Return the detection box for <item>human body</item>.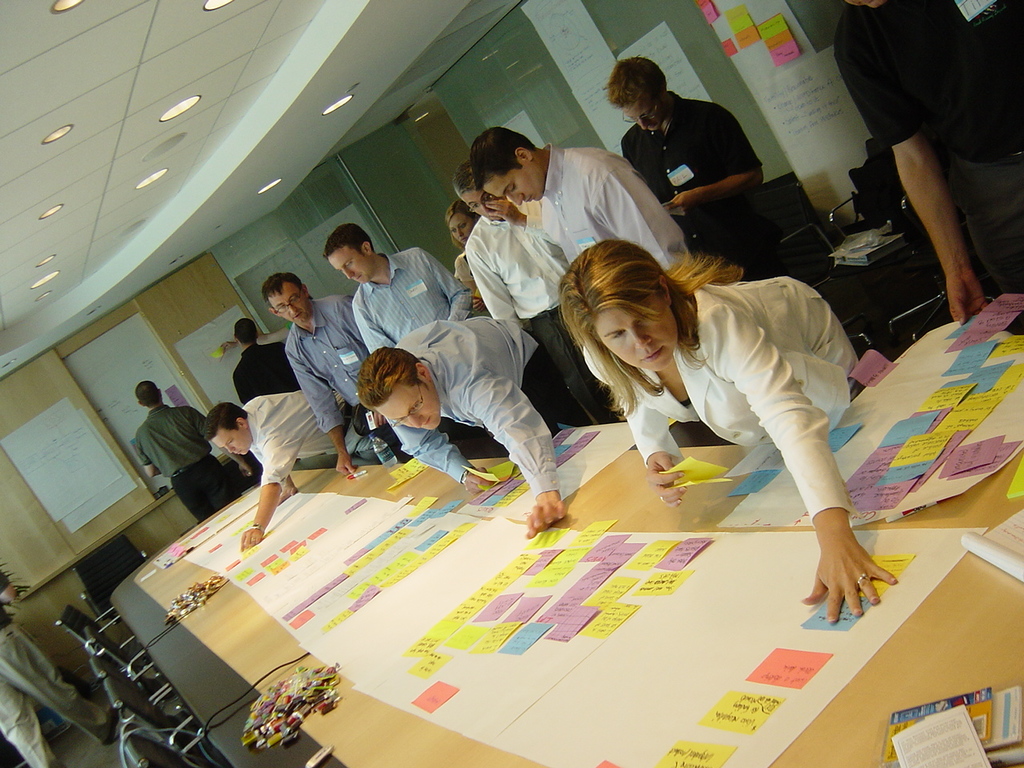
<region>0, 568, 121, 767</region>.
